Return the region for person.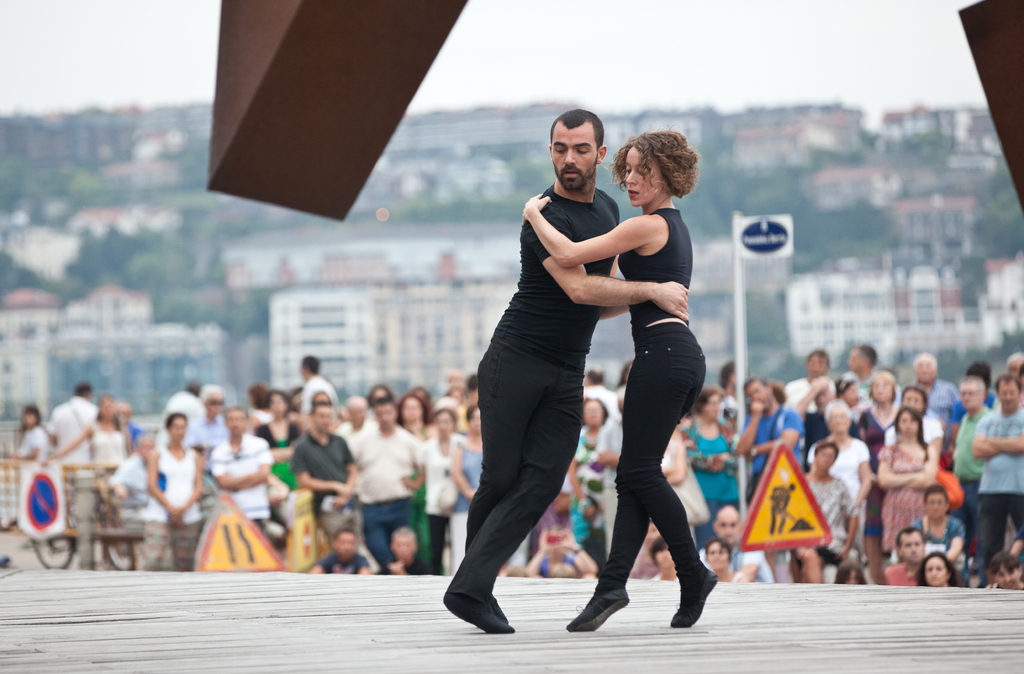
[284,421,355,531].
